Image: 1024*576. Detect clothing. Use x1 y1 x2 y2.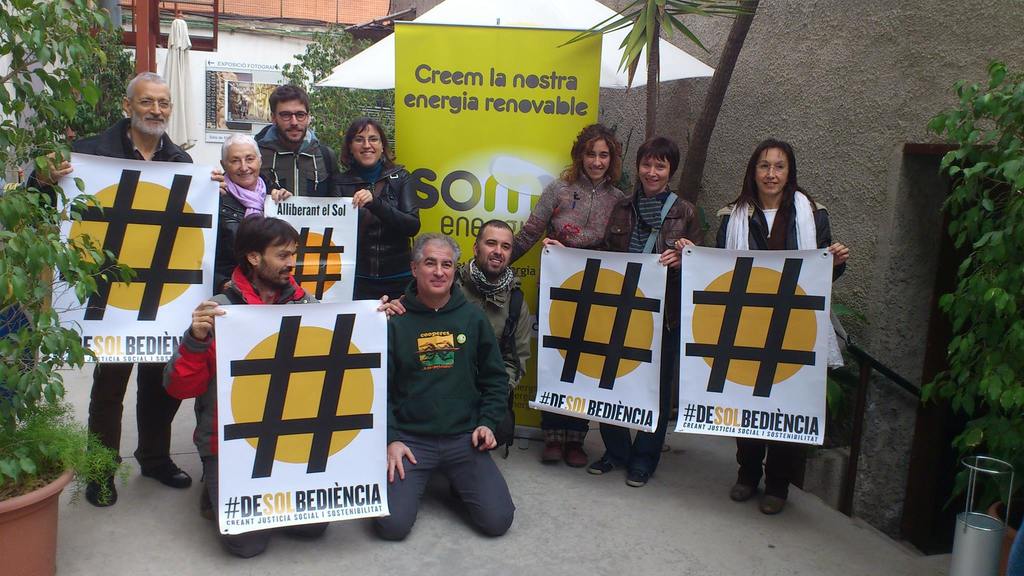
712 189 850 466.
